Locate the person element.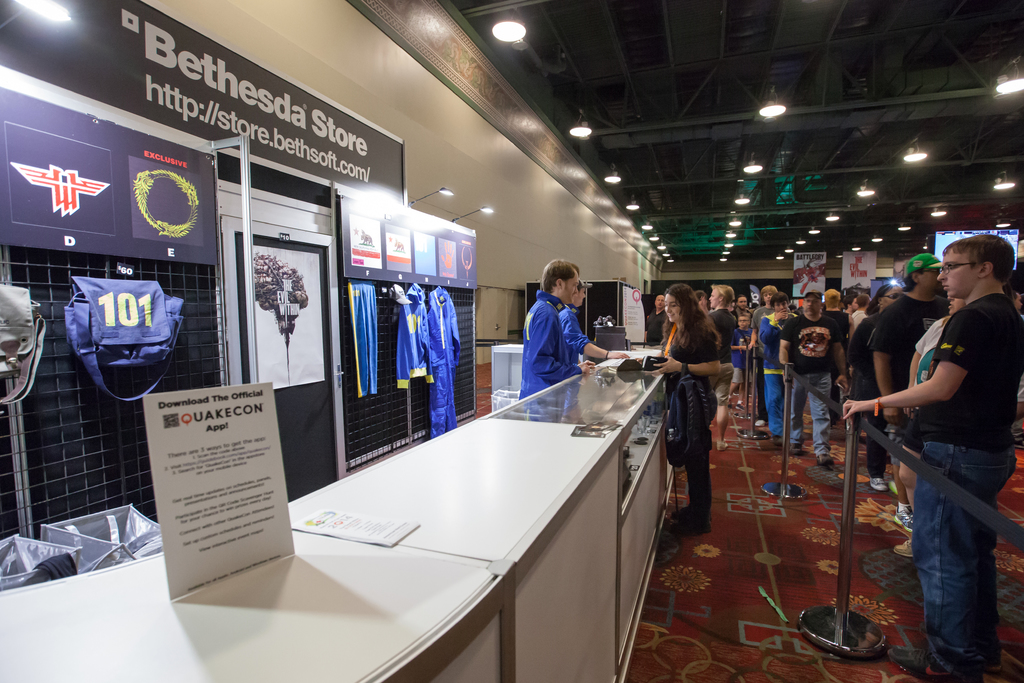
Element bbox: detection(650, 282, 728, 531).
